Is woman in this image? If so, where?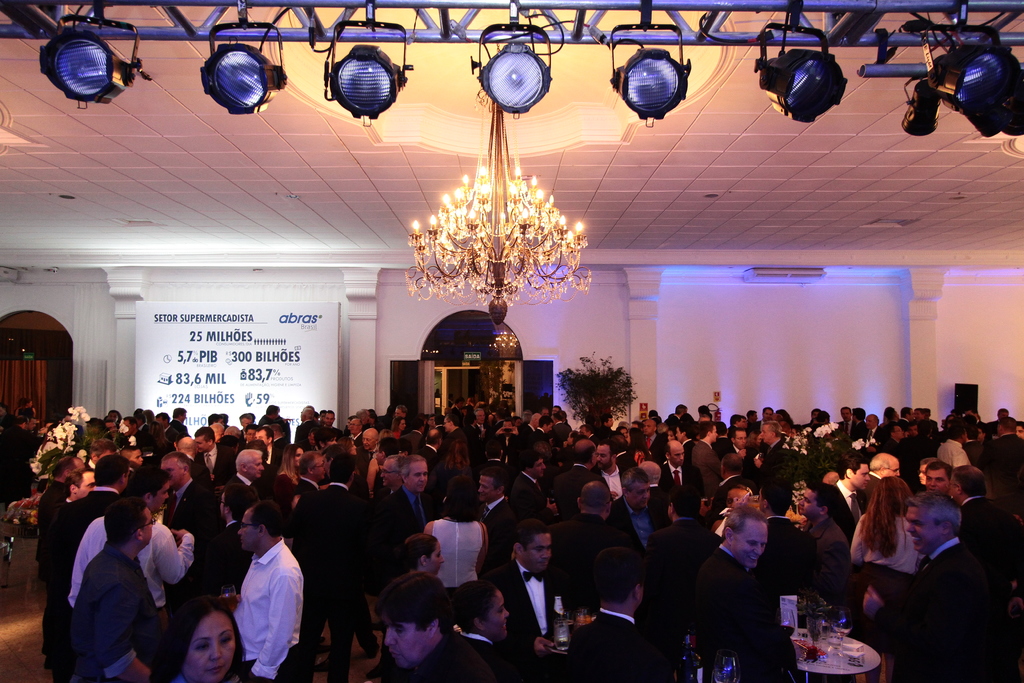
Yes, at box(846, 457, 945, 647).
